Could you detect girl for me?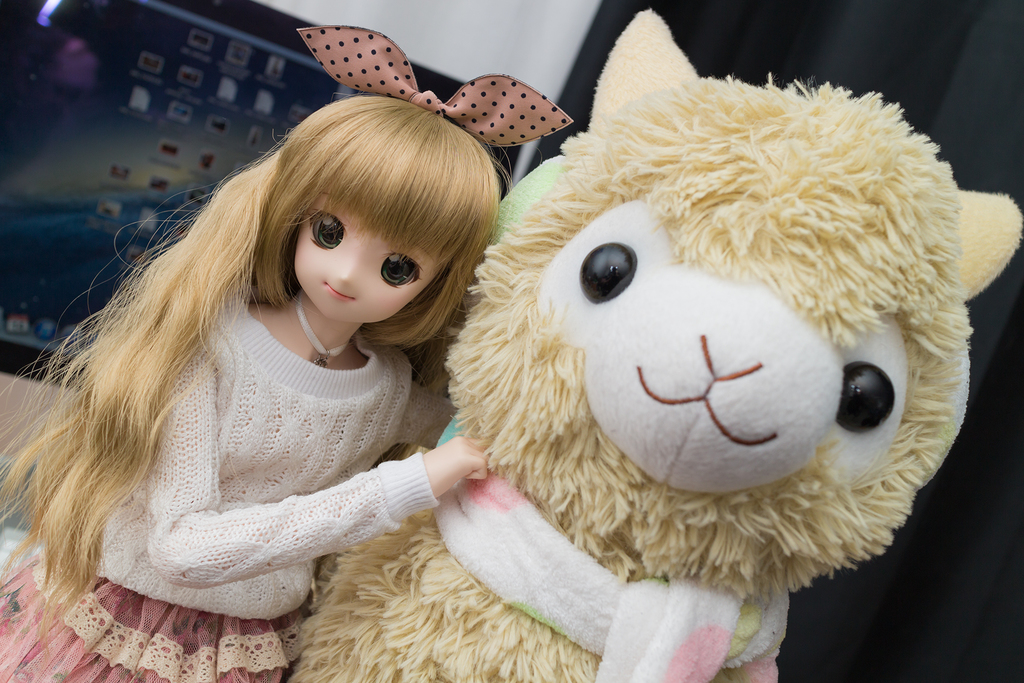
Detection result: 0, 28, 575, 682.
